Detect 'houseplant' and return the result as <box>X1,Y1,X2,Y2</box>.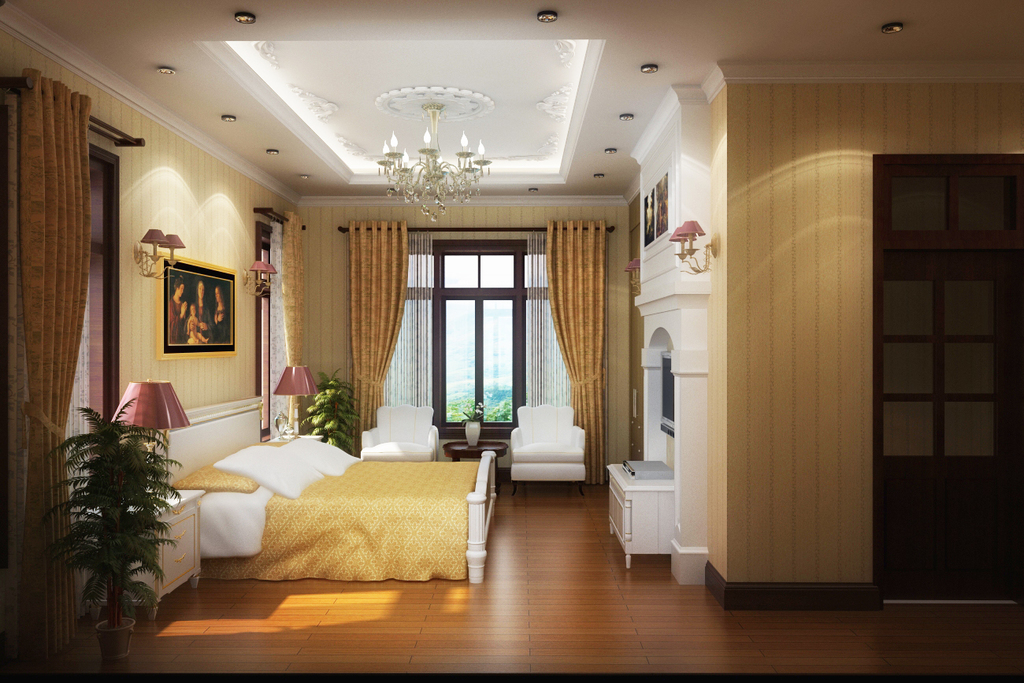
<box>53,388,190,656</box>.
